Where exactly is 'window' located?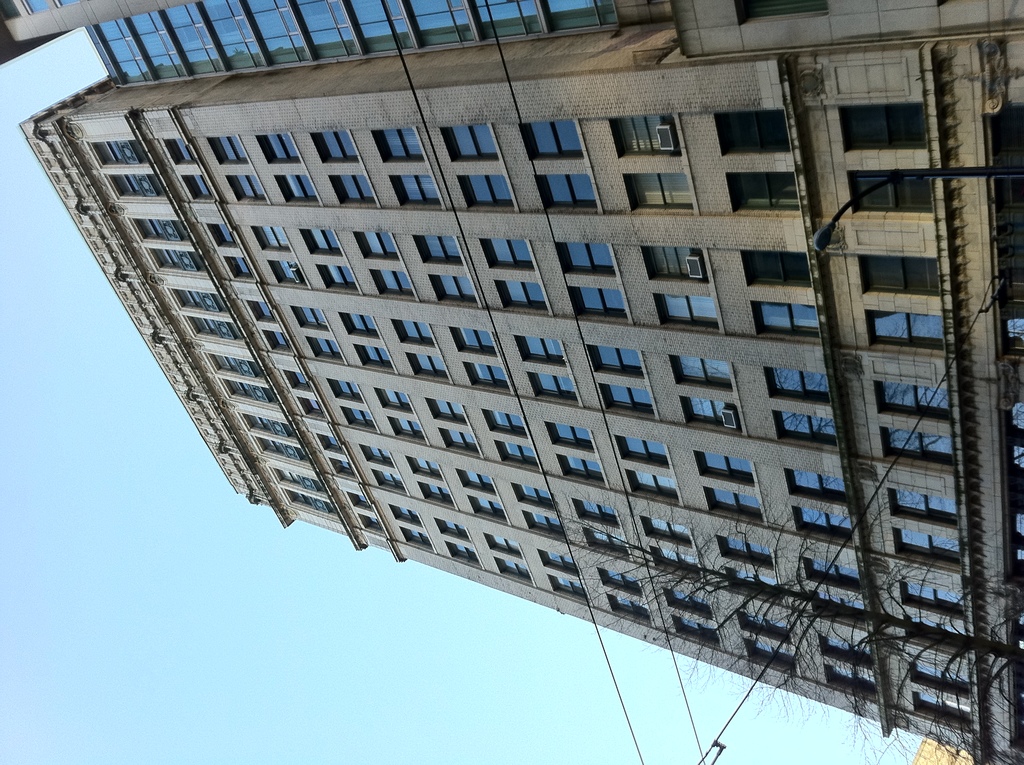
Its bounding box is {"x1": 543, "y1": 426, "x2": 596, "y2": 455}.
